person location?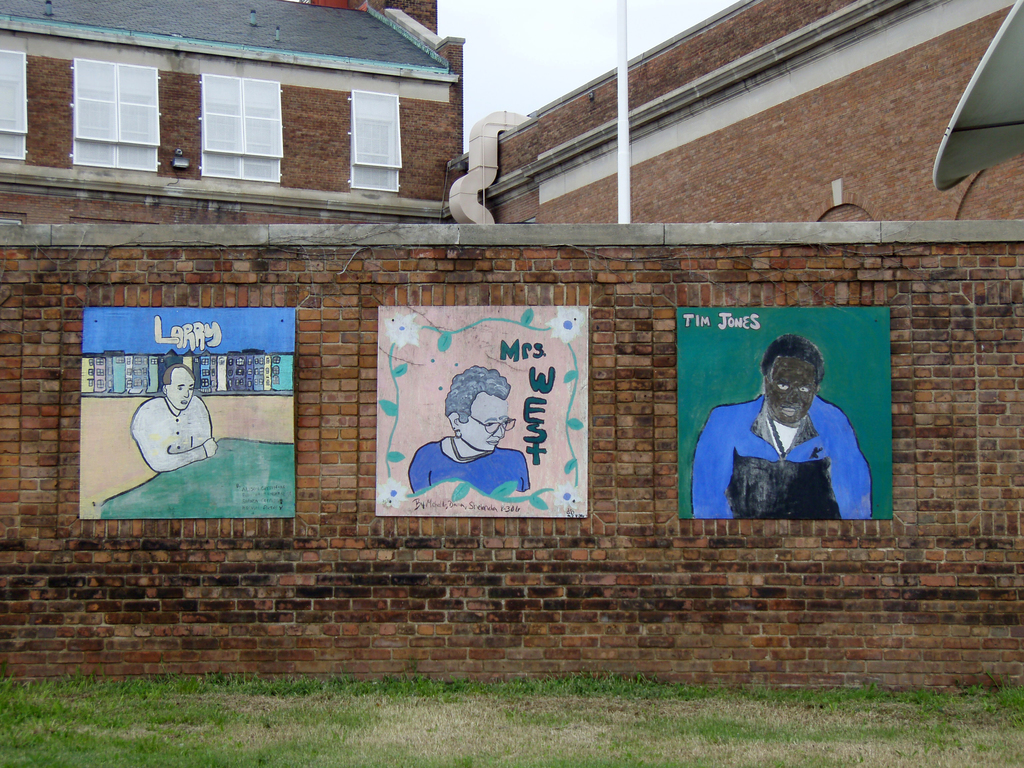
(x1=692, y1=337, x2=875, y2=518)
